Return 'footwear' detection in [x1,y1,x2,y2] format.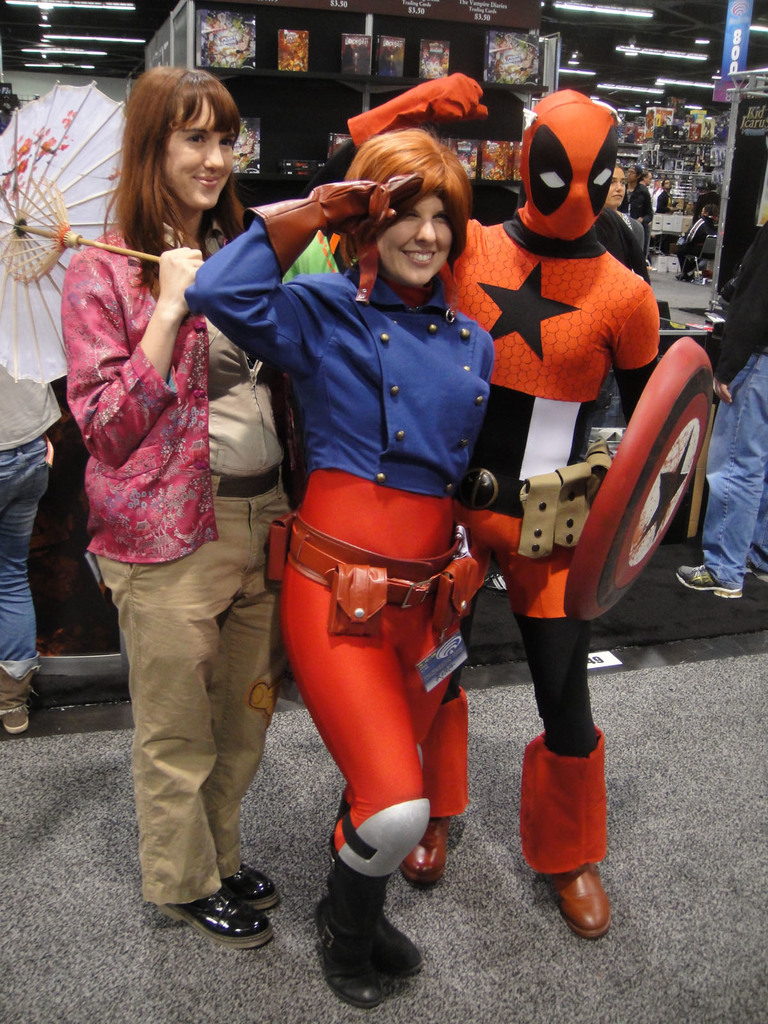
[676,559,749,596].
